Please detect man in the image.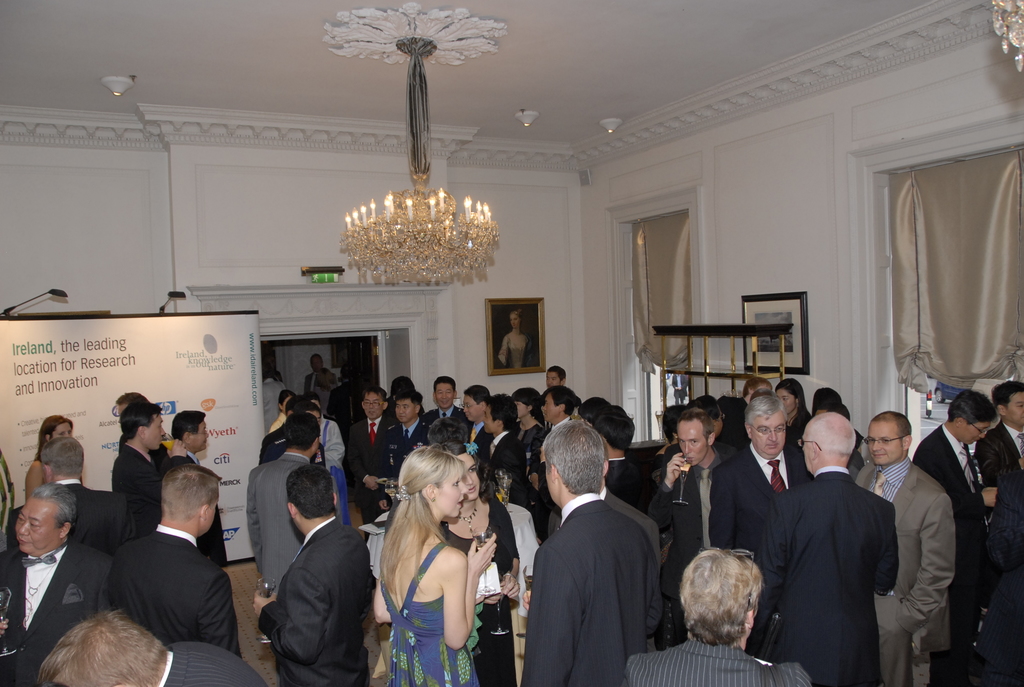
bbox=[108, 407, 194, 535].
